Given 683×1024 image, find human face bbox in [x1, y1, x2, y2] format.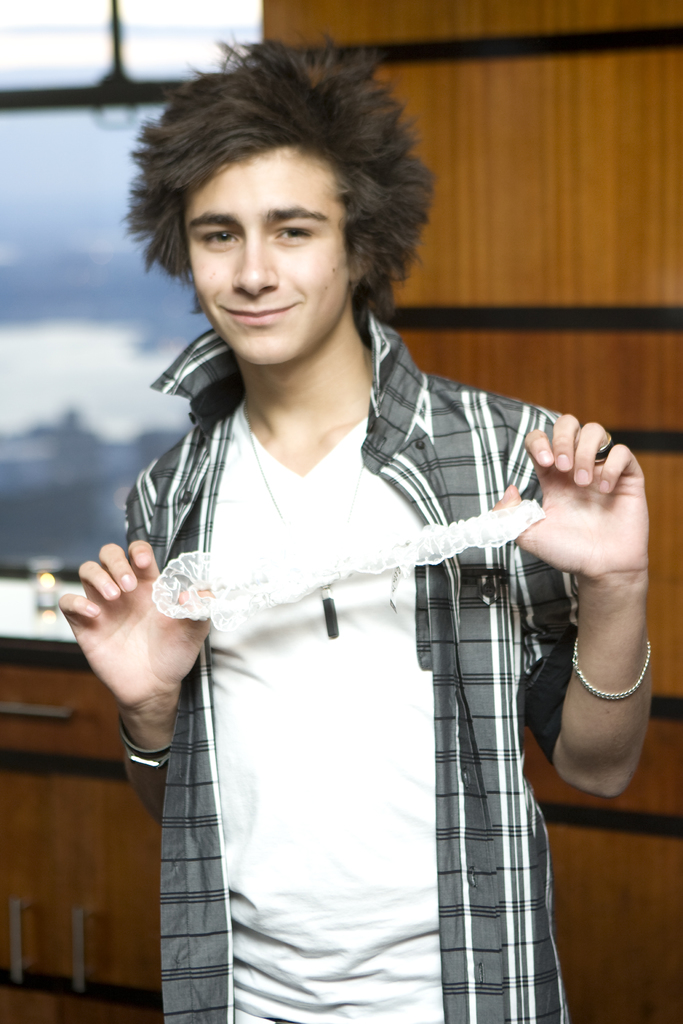
[182, 148, 350, 376].
